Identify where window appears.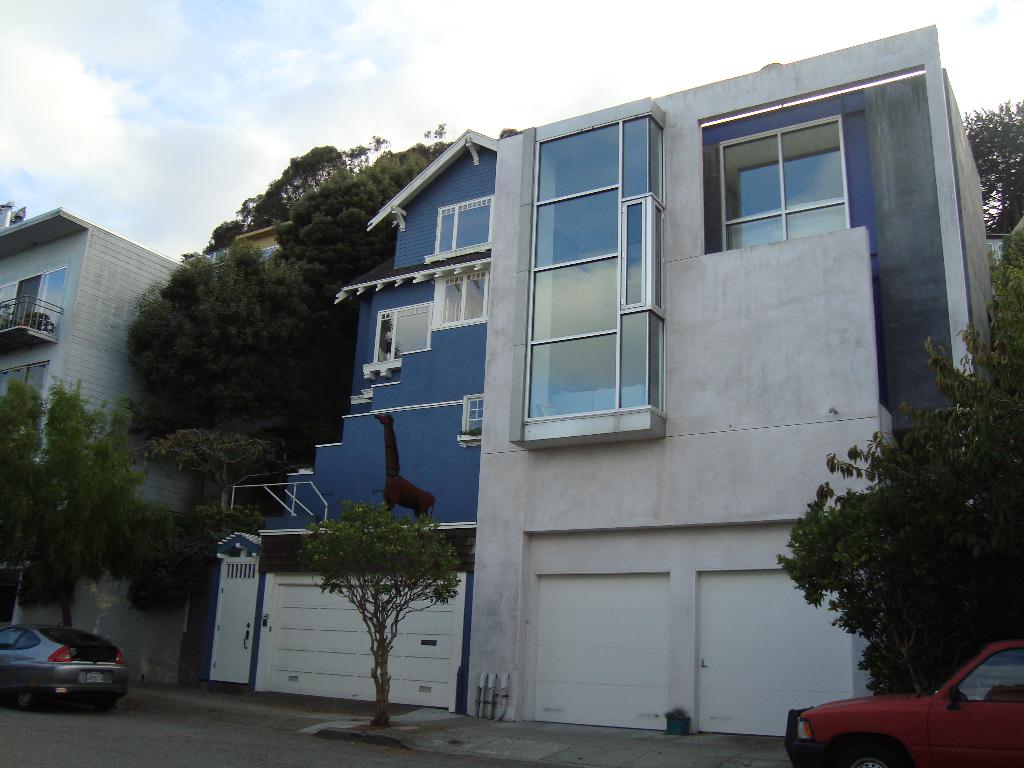
Appears at region(427, 197, 493, 266).
